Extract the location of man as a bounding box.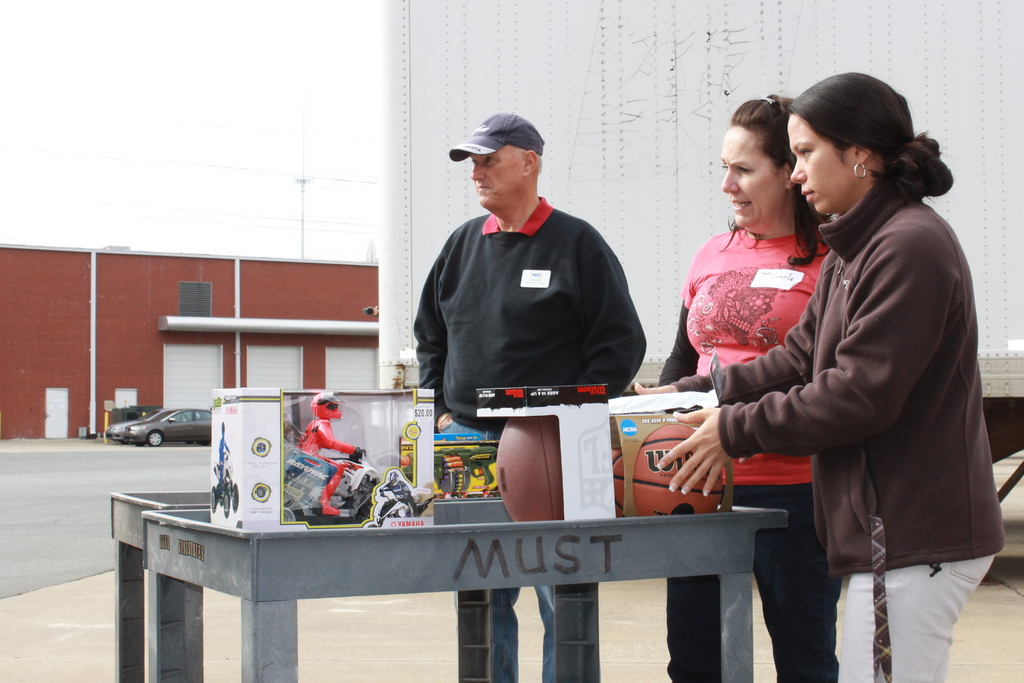
409 110 646 682.
